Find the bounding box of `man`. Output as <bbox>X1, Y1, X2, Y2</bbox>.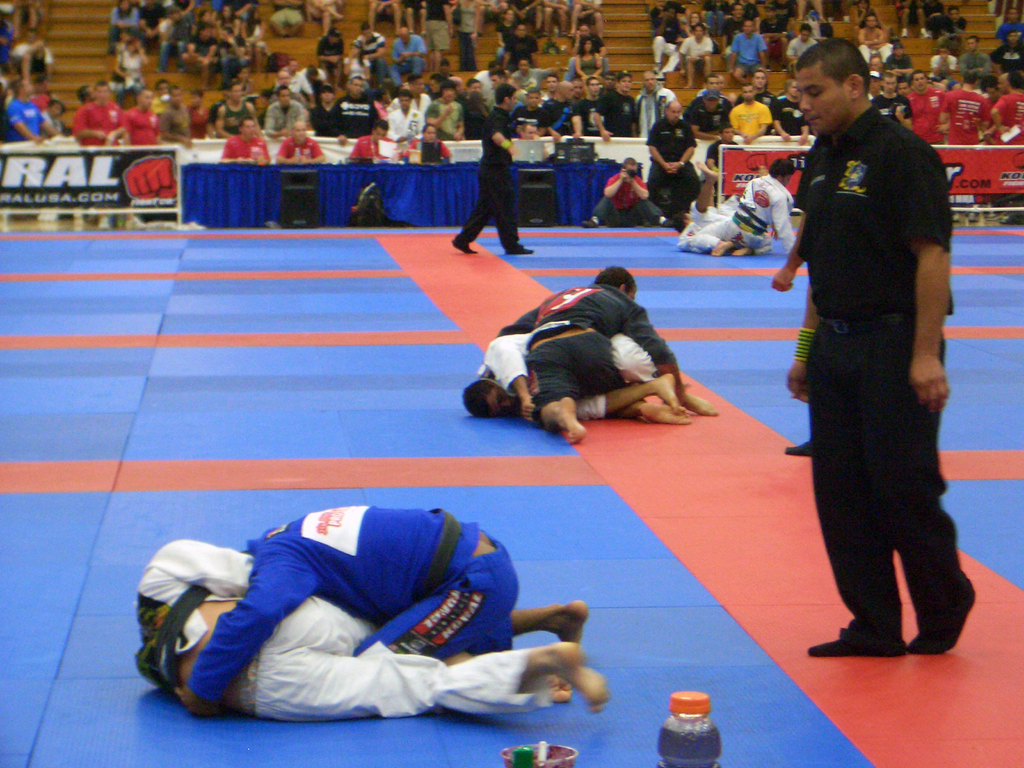
<bbox>352, 21, 401, 89</bbox>.
